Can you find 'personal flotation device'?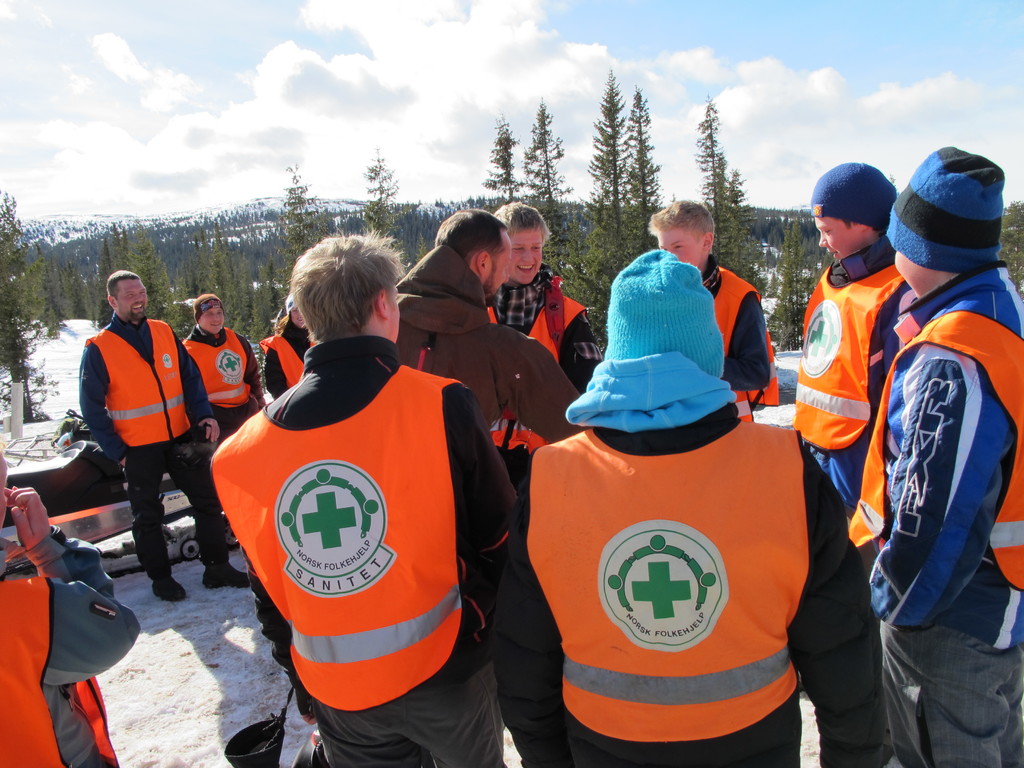
Yes, bounding box: BBox(174, 324, 256, 409).
